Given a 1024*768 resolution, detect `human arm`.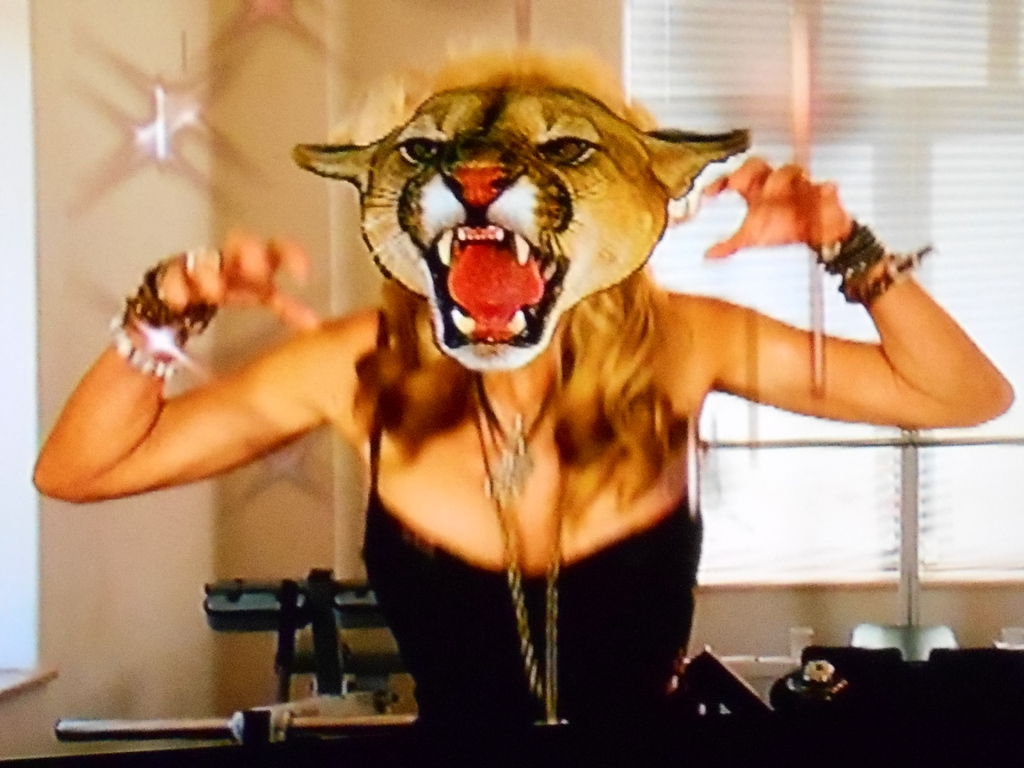
(745, 177, 995, 481).
